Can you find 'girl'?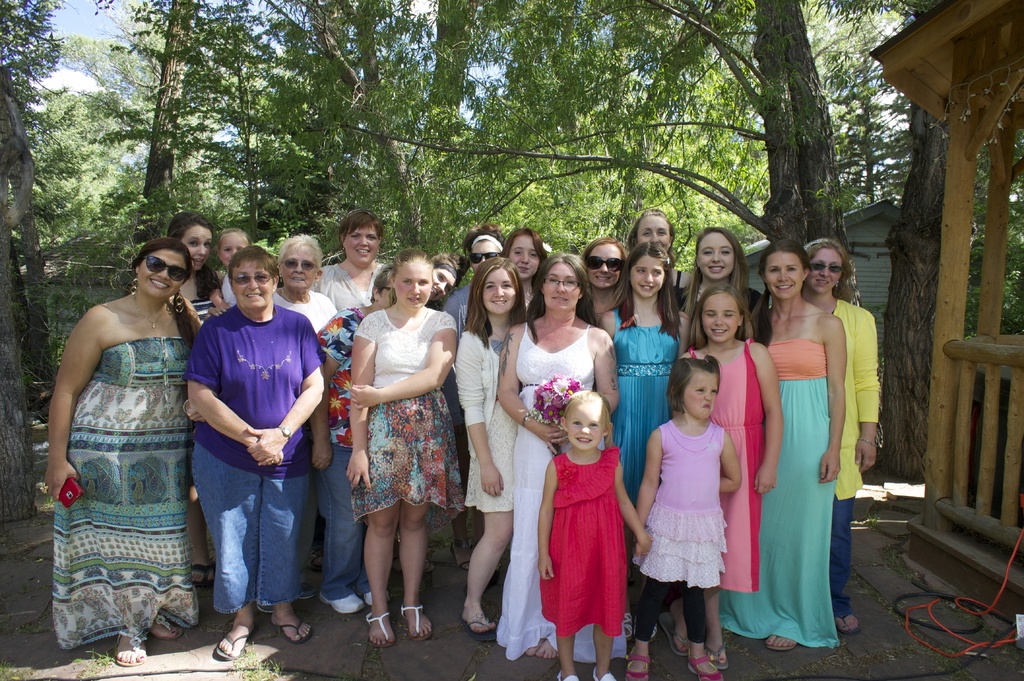
Yes, bounding box: bbox=(678, 230, 756, 335).
